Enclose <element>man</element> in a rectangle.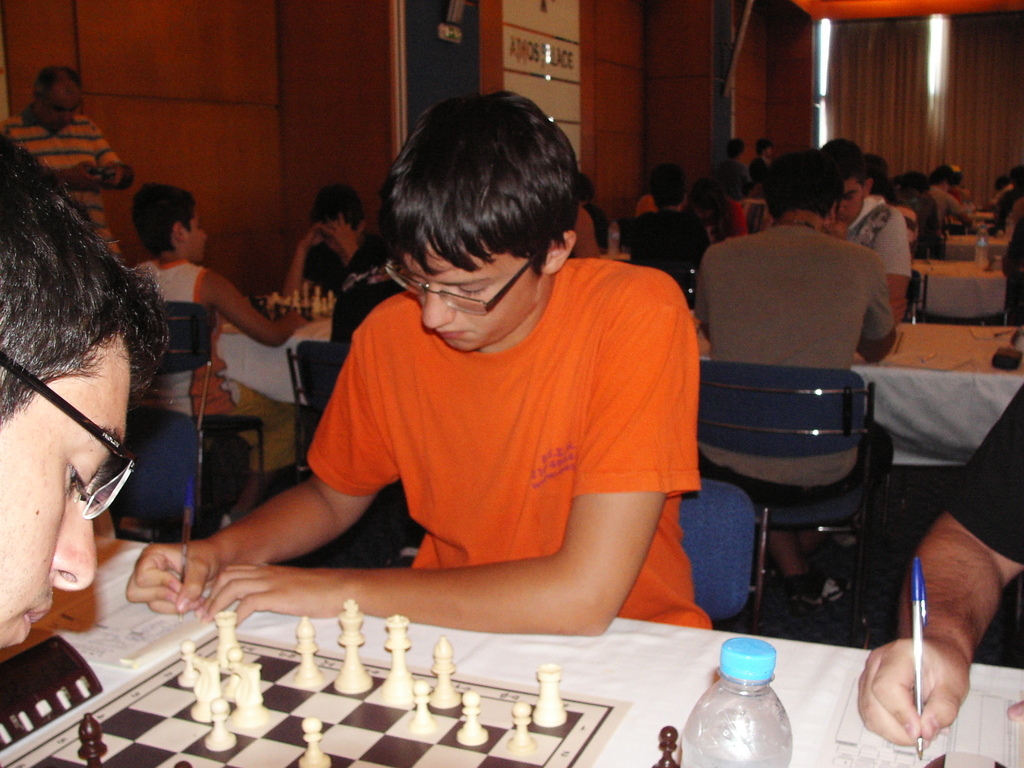
(left=628, top=179, right=710, bottom=315).
